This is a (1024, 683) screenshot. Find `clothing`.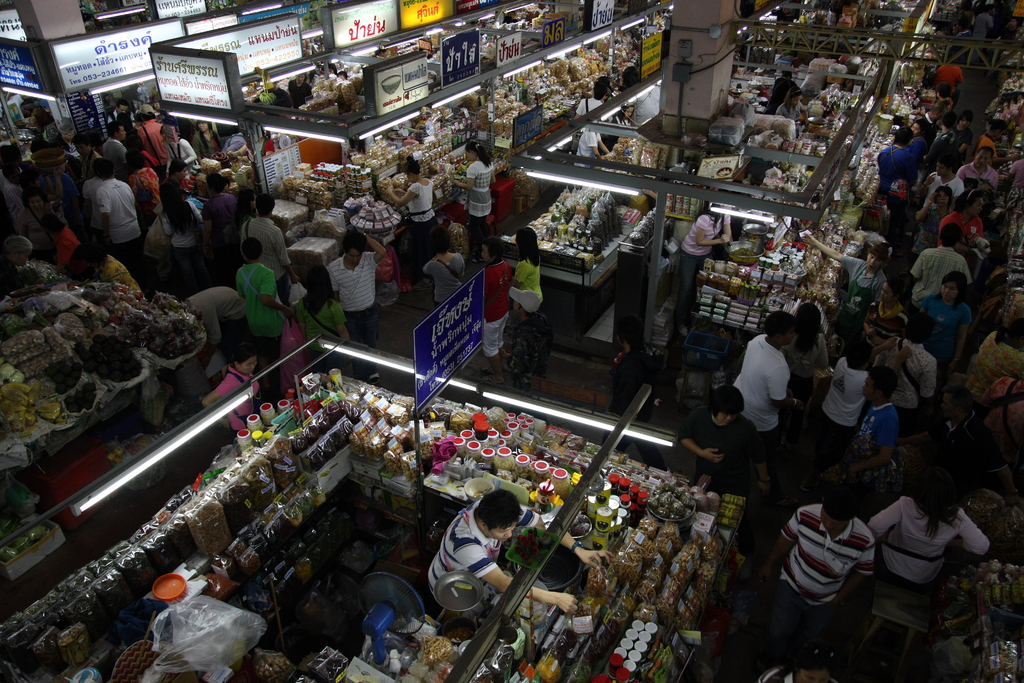
Bounding box: locate(429, 499, 489, 599).
